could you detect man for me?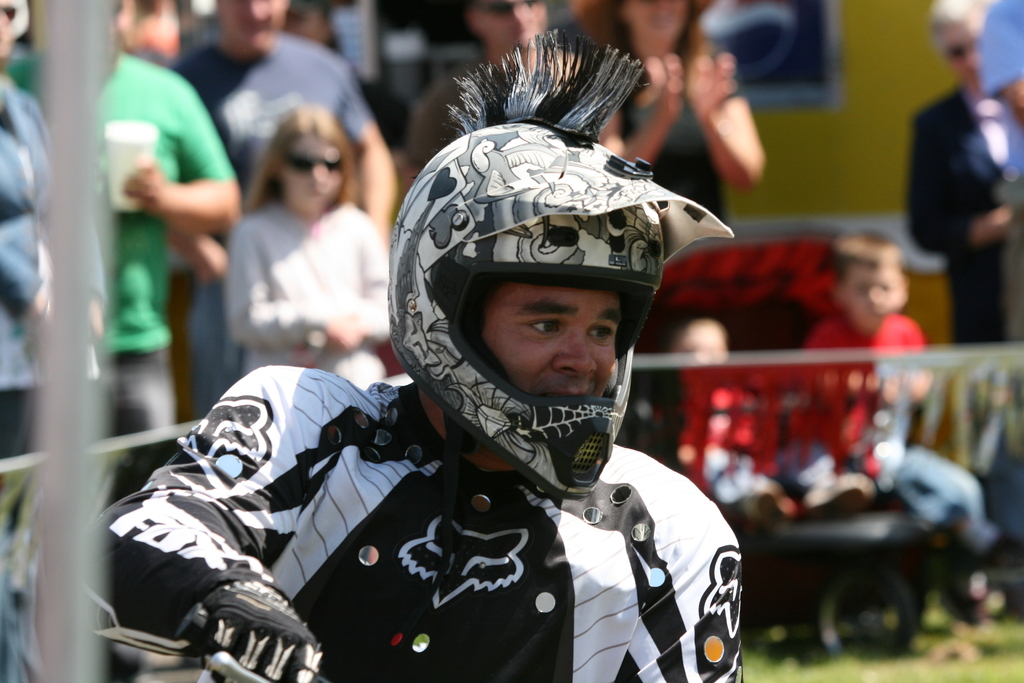
Detection result: <bbox>12, 0, 235, 484</bbox>.
